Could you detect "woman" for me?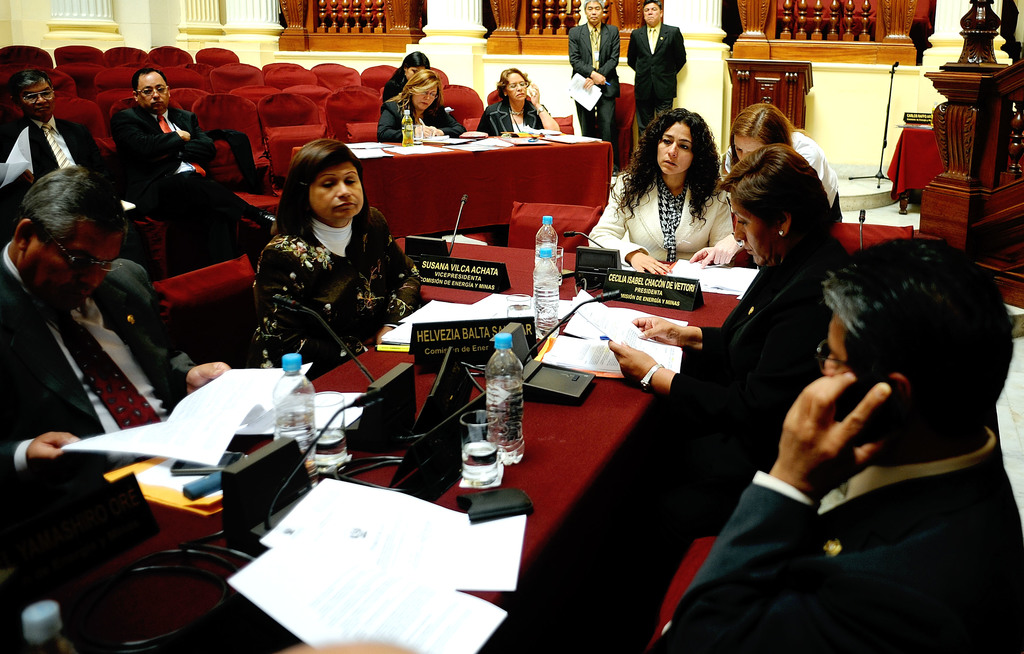
Detection result: (left=247, top=138, right=427, bottom=384).
